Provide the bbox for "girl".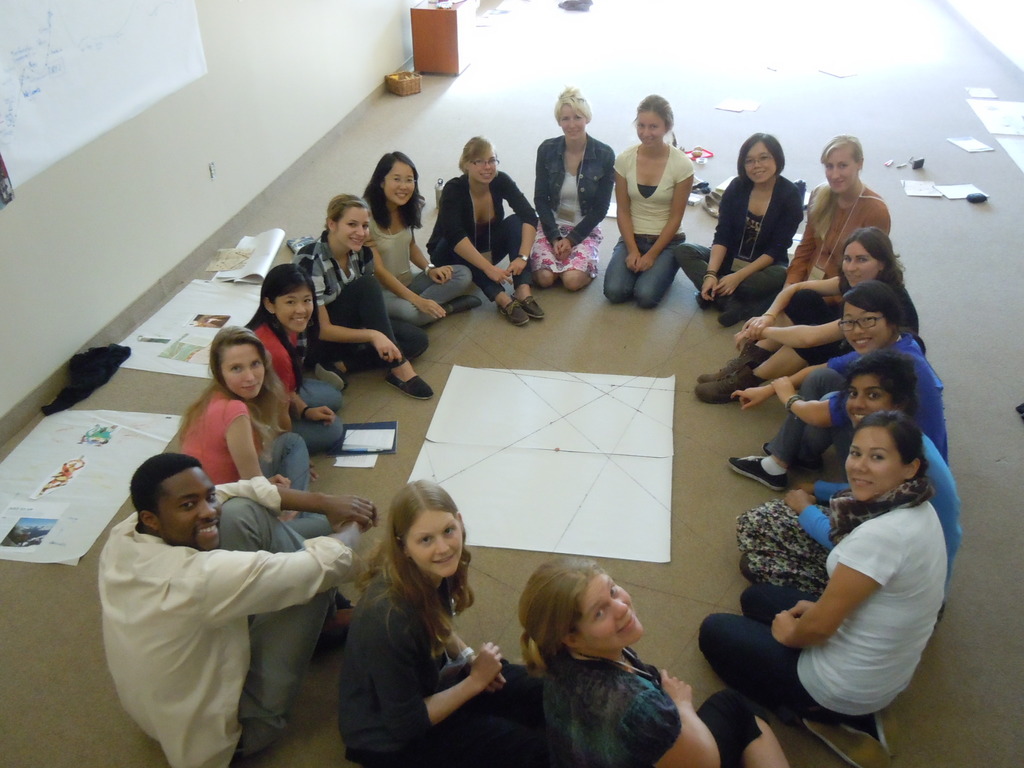
locate(670, 131, 780, 324).
